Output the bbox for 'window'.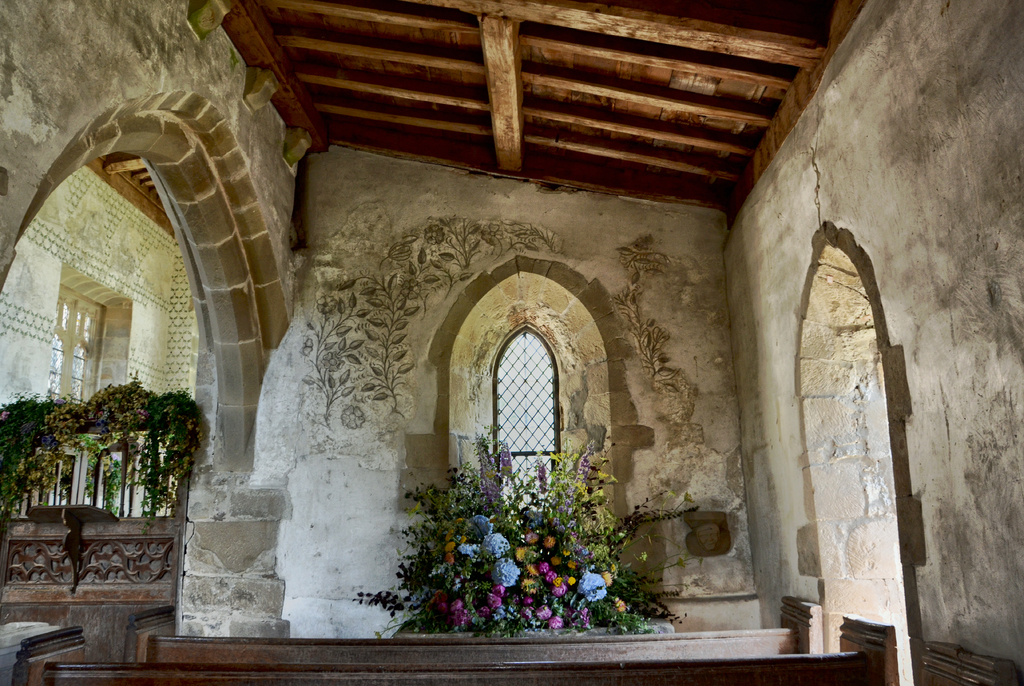
[x1=484, y1=299, x2=572, y2=485].
